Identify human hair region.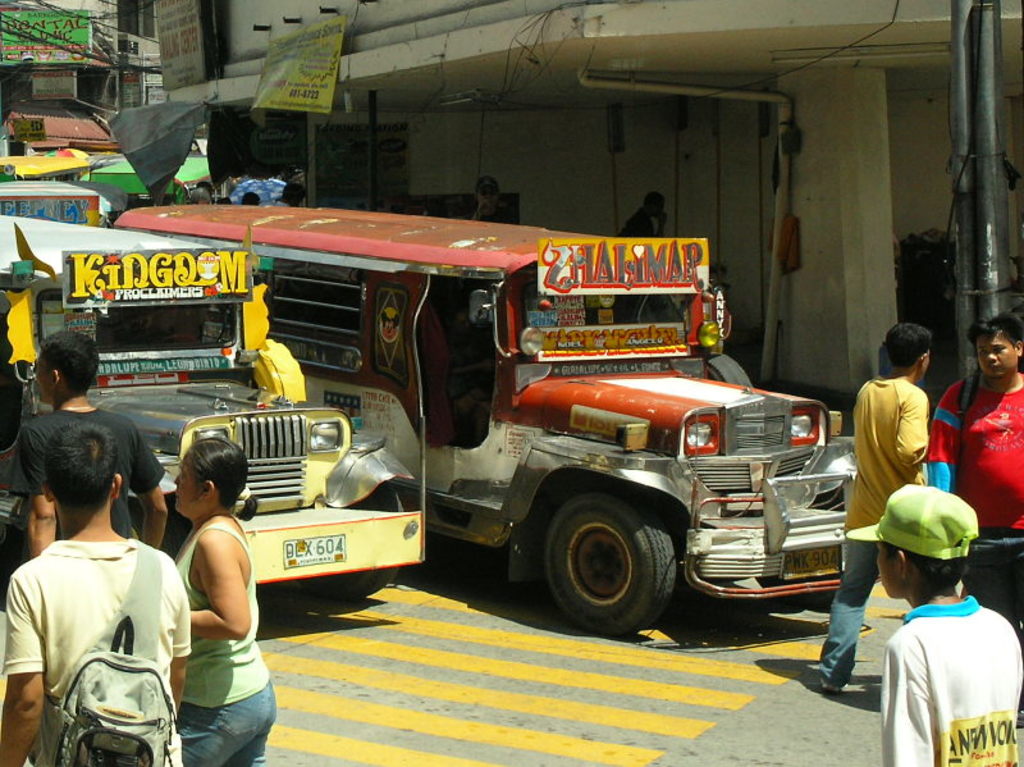
Region: <box>282,182,305,200</box>.
